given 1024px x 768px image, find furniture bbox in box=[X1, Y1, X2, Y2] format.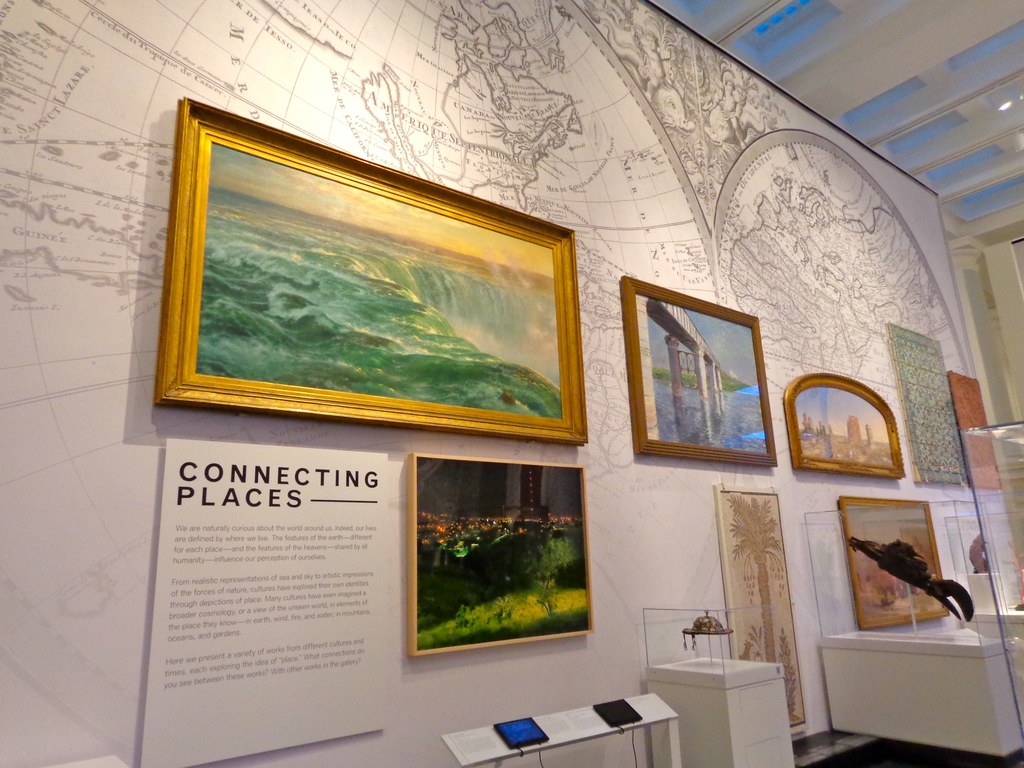
box=[819, 627, 1023, 757].
